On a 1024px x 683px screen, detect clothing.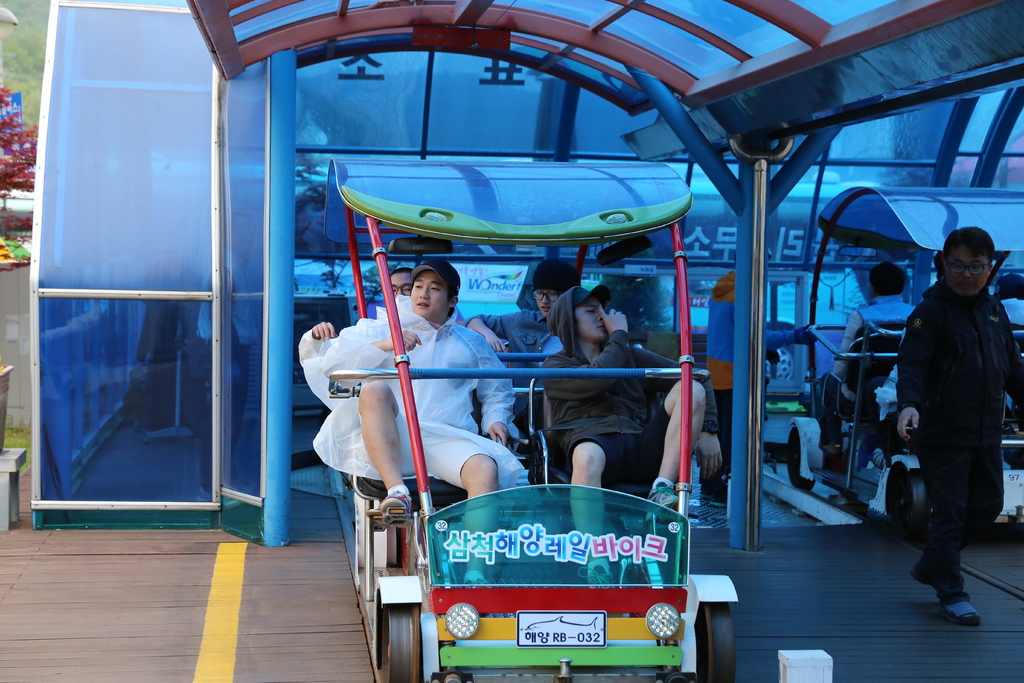
crop(317, 293, 527, 516).
